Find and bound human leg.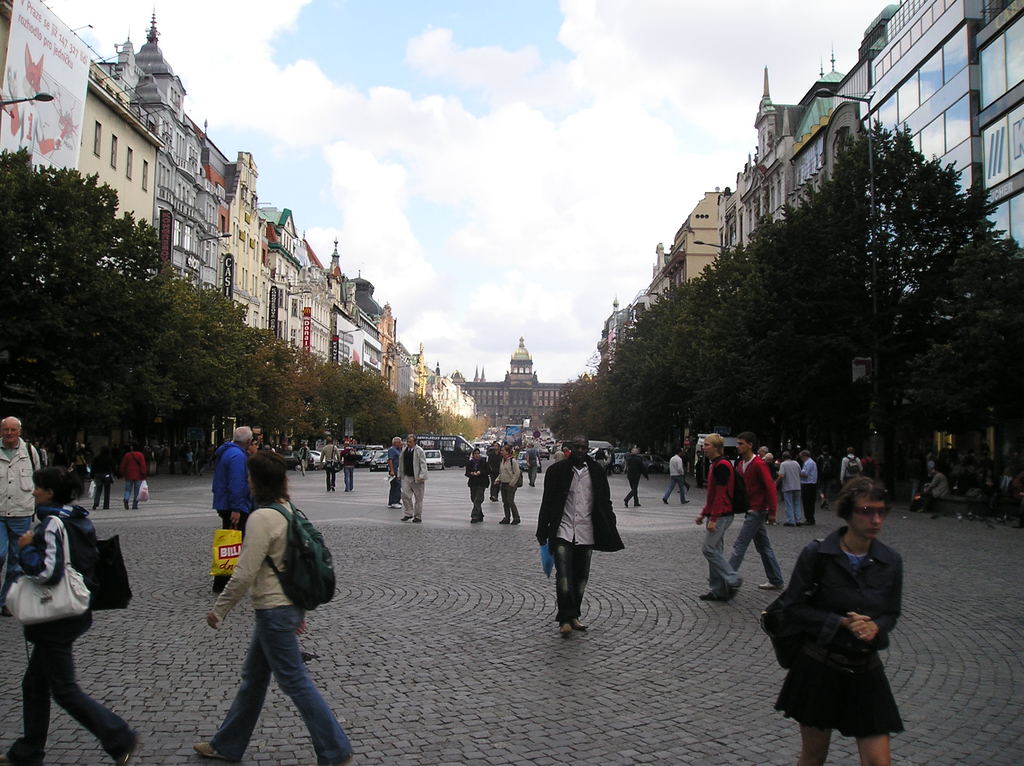
Bound: pyautogui.locateOnScreen(467, 483, 485, 520).
